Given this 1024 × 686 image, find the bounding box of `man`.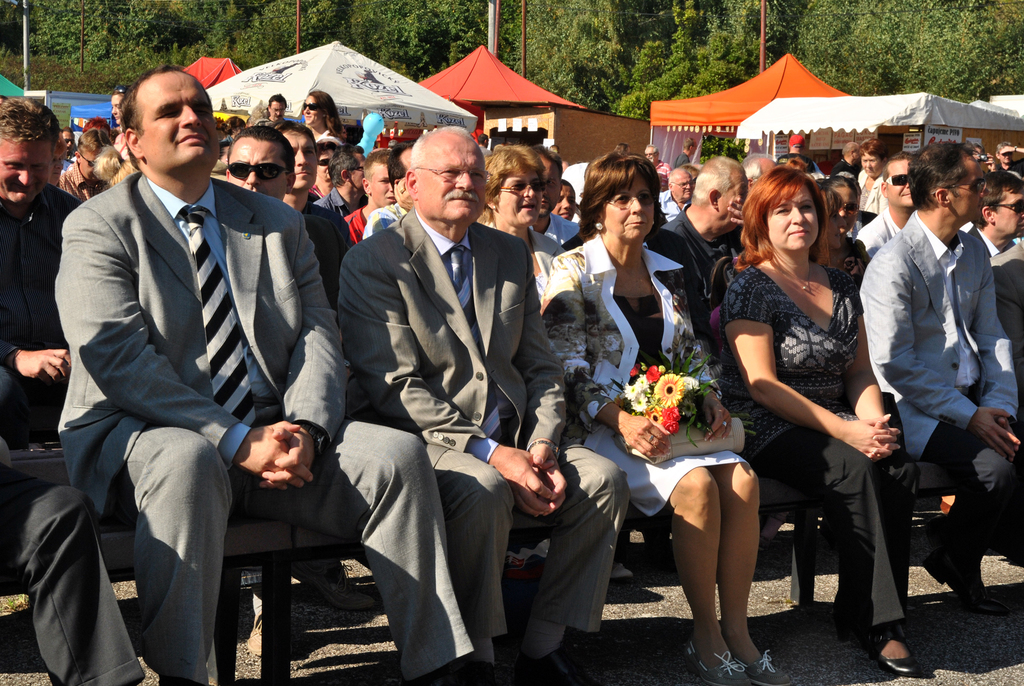
x1=961 y1=169 x2=1023 y2=345.
